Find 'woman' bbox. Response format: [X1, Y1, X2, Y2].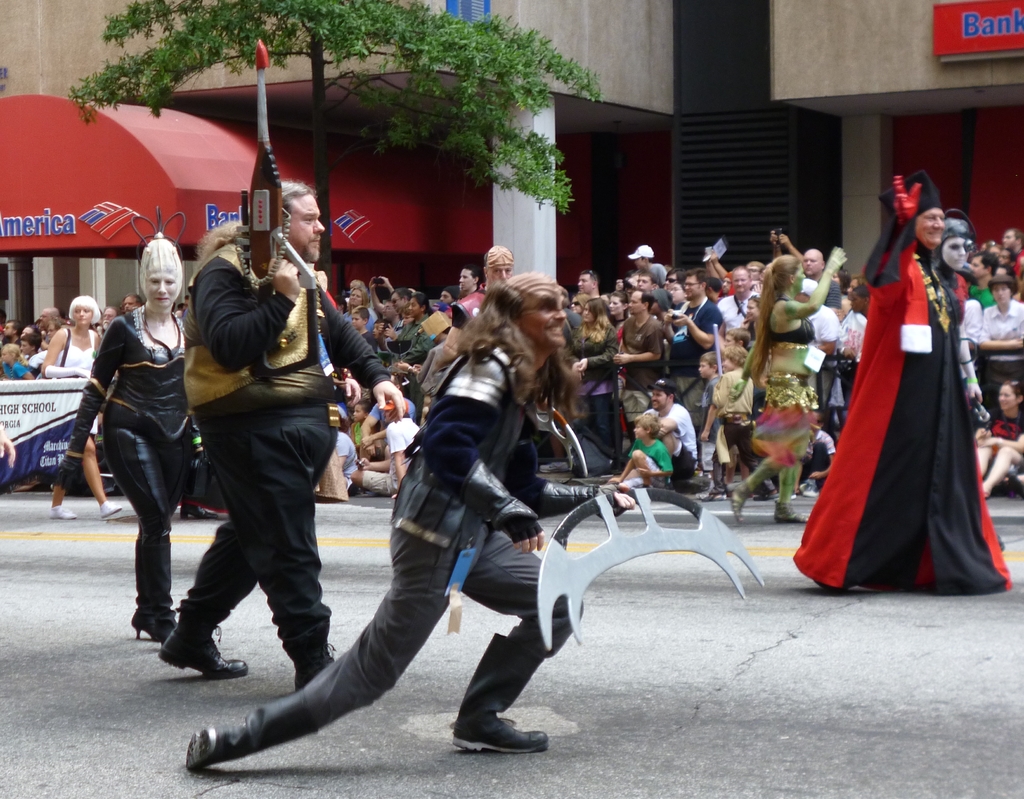
[930, 211, 982, 401].
